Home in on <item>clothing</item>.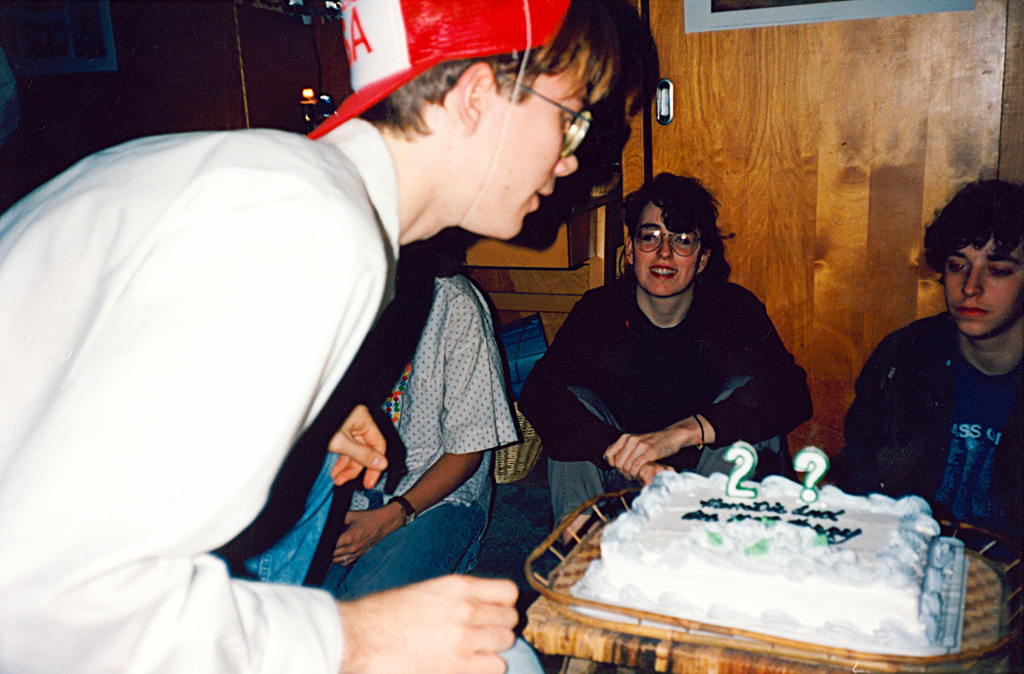
Homed in at <bbox>506, 274, 817, 467</bbox>.
